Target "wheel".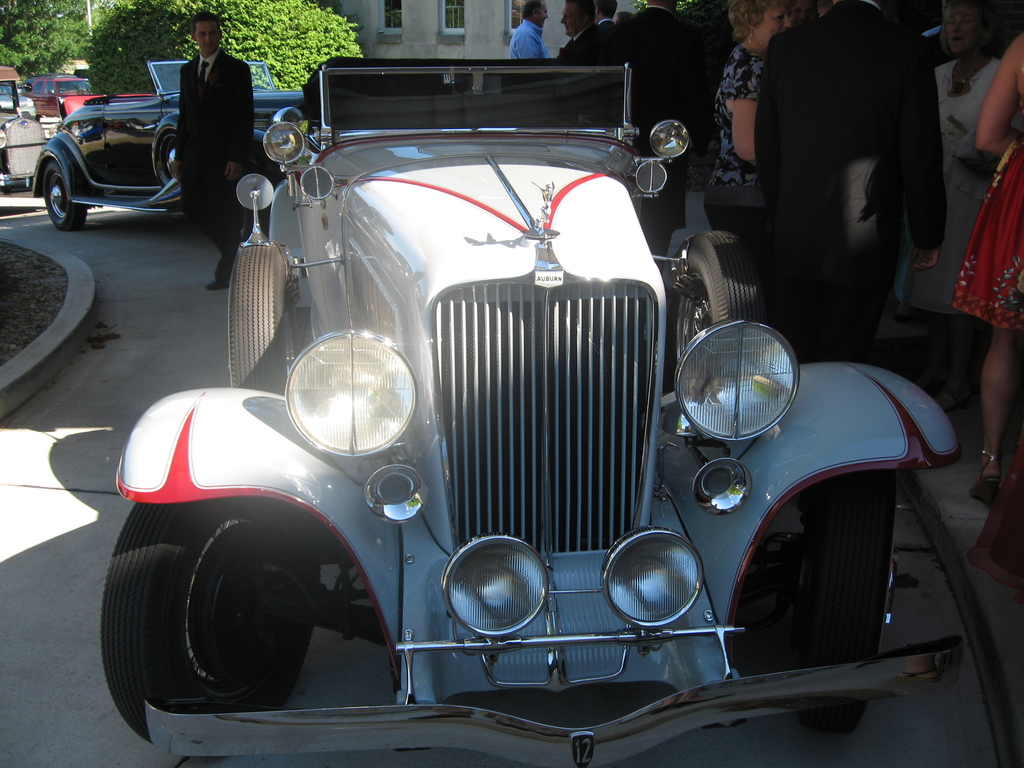
Target region: [227,242,299,393].
